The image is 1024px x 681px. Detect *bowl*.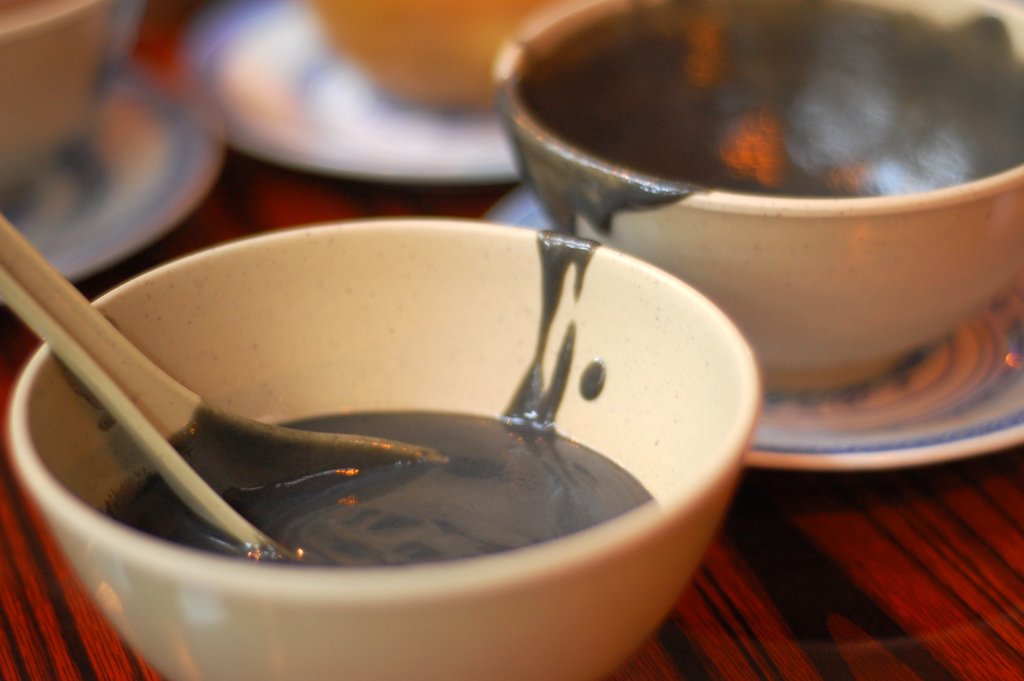
Detection: {"x1": 308, "y1": 0, "x2": 630, "y2": 115}.
